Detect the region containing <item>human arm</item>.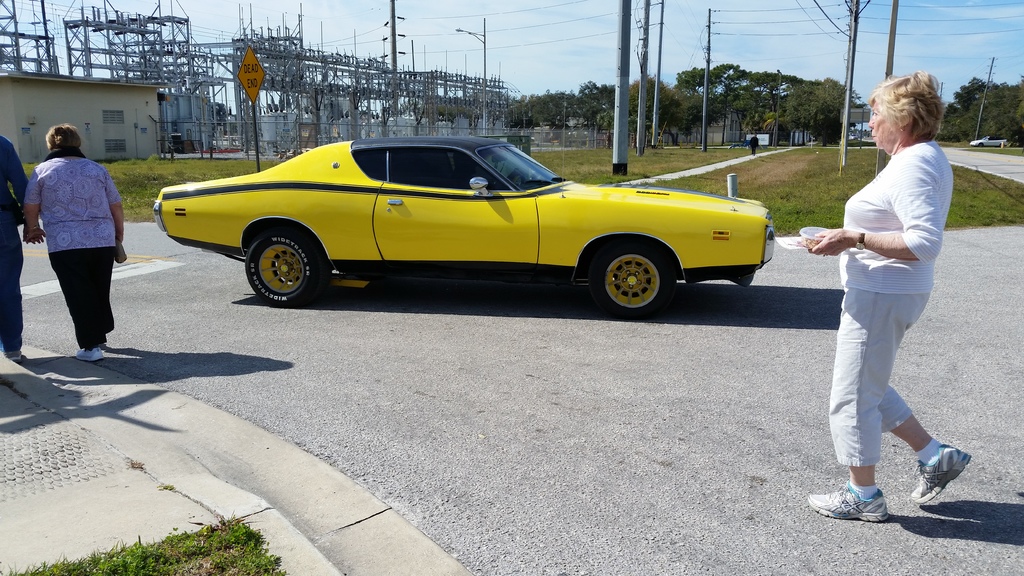
bbox=(99, 168, 124, 256).
